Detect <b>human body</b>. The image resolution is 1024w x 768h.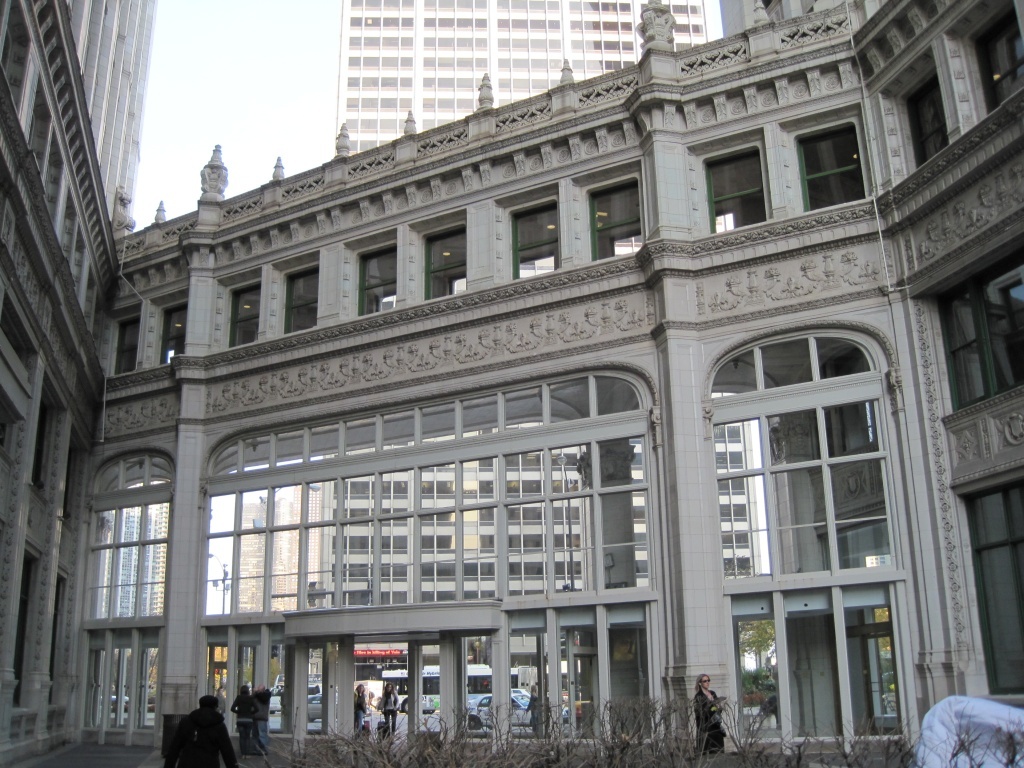
select_region(356, 691, 367, 733).
